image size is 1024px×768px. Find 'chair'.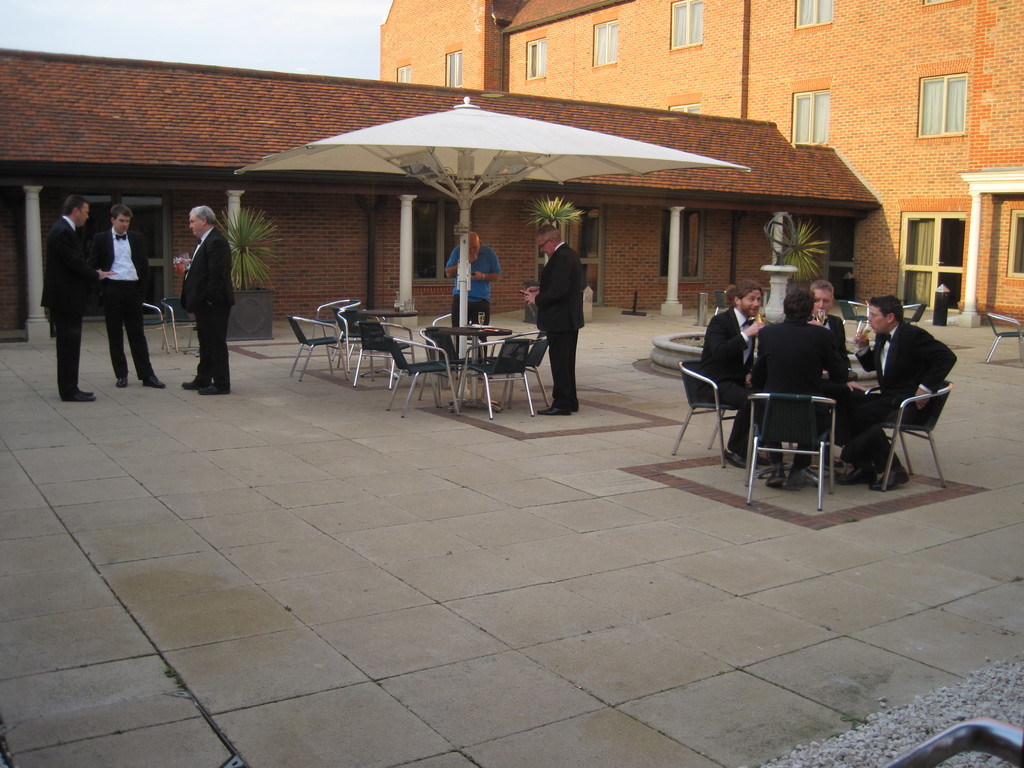
bbox=[287, 314, 344, 378].
